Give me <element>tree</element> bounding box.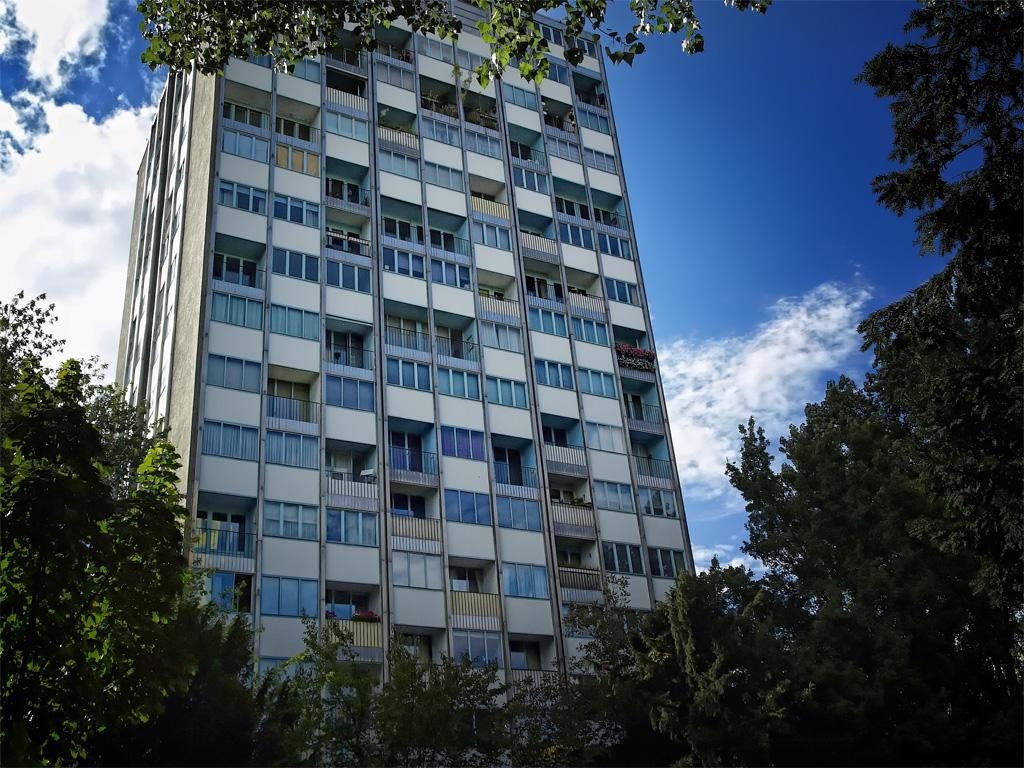
Rect(139, 0, 776, 90).
